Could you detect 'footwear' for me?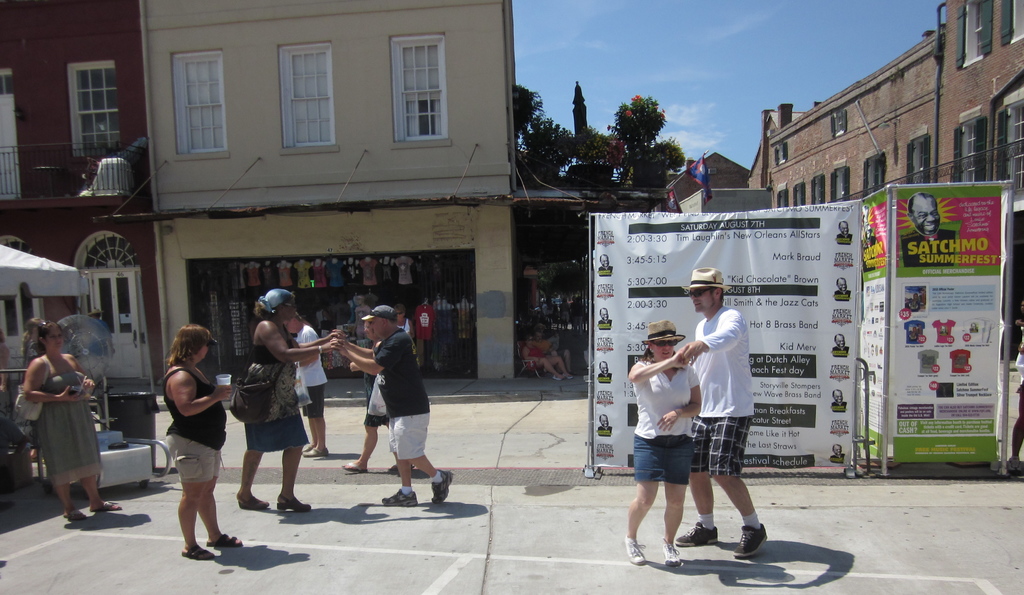
Detection result: BBox(204, 532, 241, 548).
